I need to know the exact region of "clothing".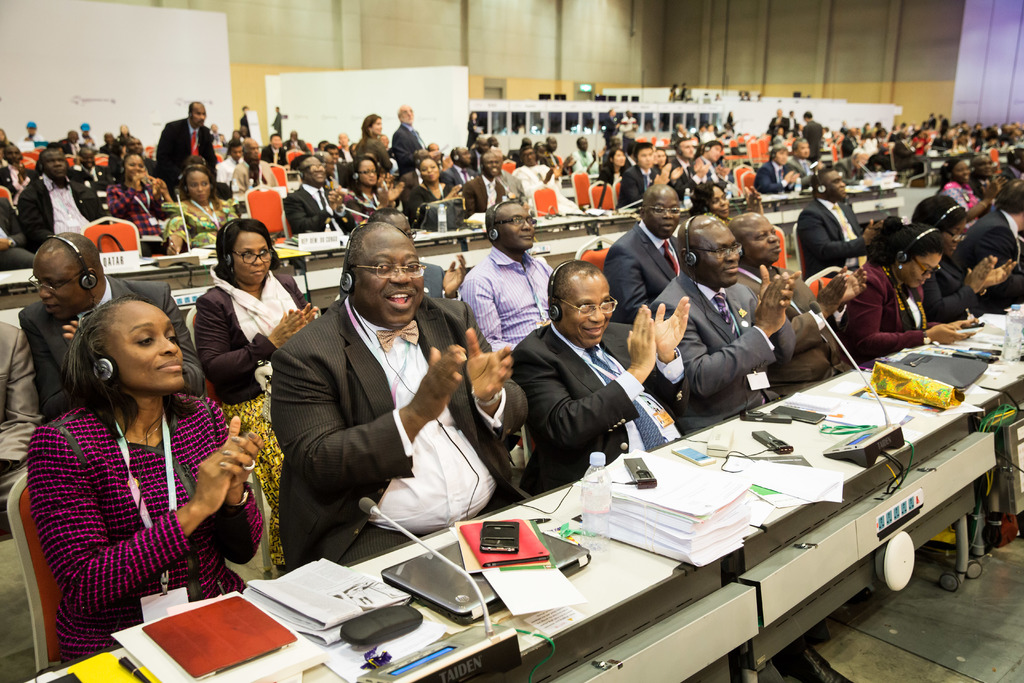
Region: [x1=196, y1=264, x2=312, y2=566].
